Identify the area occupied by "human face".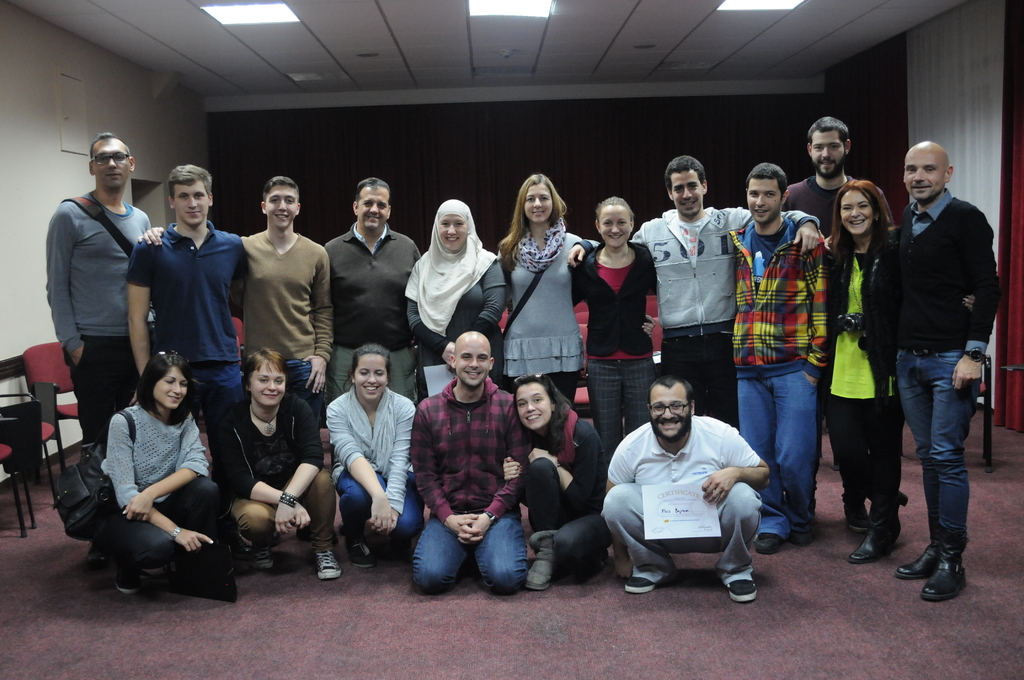
Area: 522:184:552:220.
